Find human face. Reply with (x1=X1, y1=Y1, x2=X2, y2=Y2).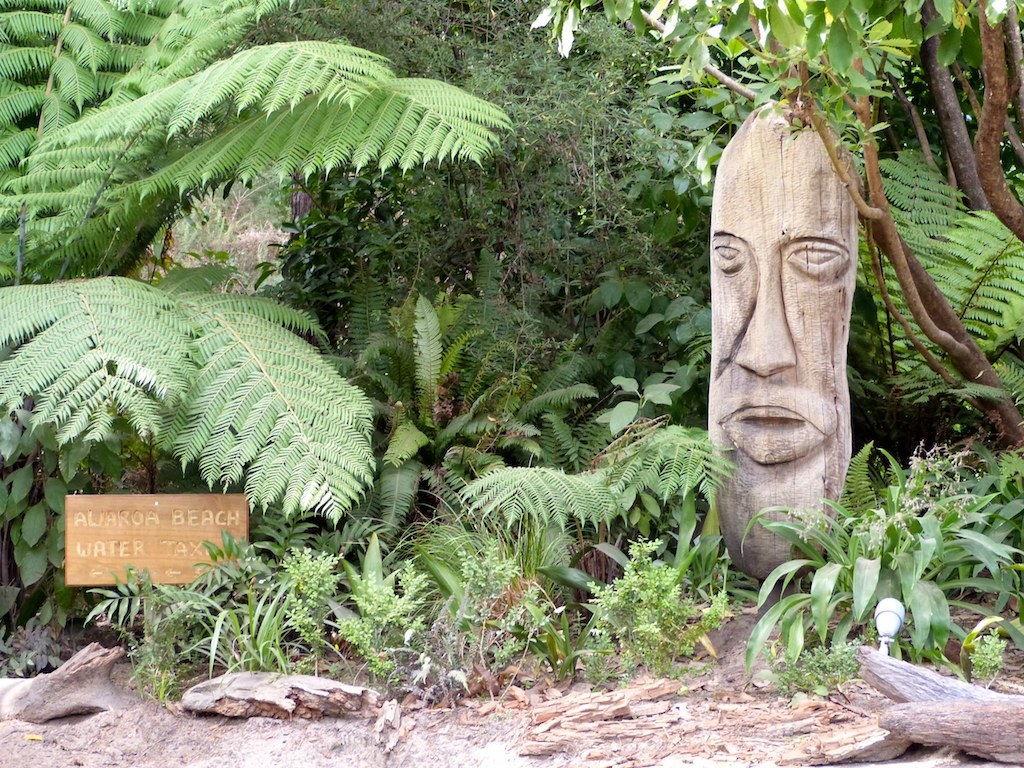
(x1=707, y1=103, x2=856, y2=577).
